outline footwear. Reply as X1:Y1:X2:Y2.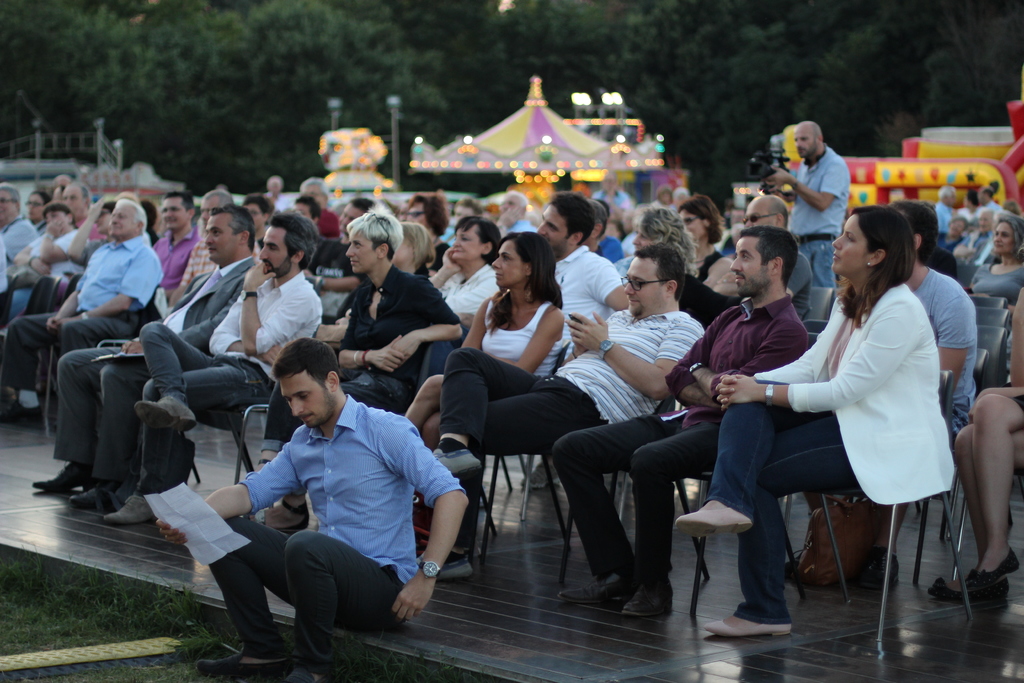
564:582:626:604.
